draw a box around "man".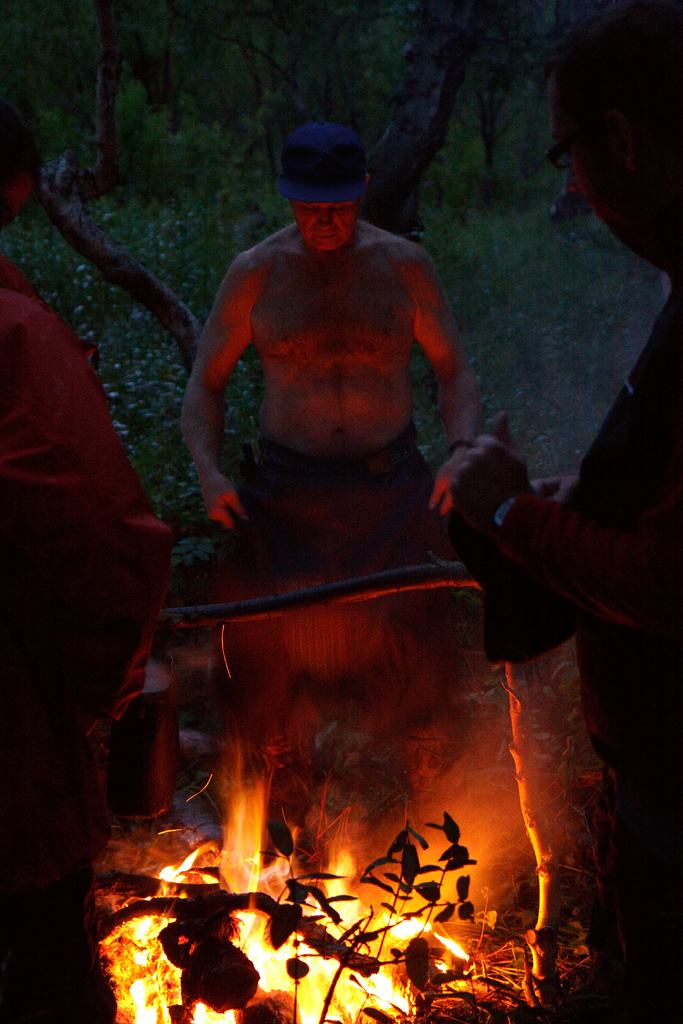
bbox=(0, 97, 181, 1023).
